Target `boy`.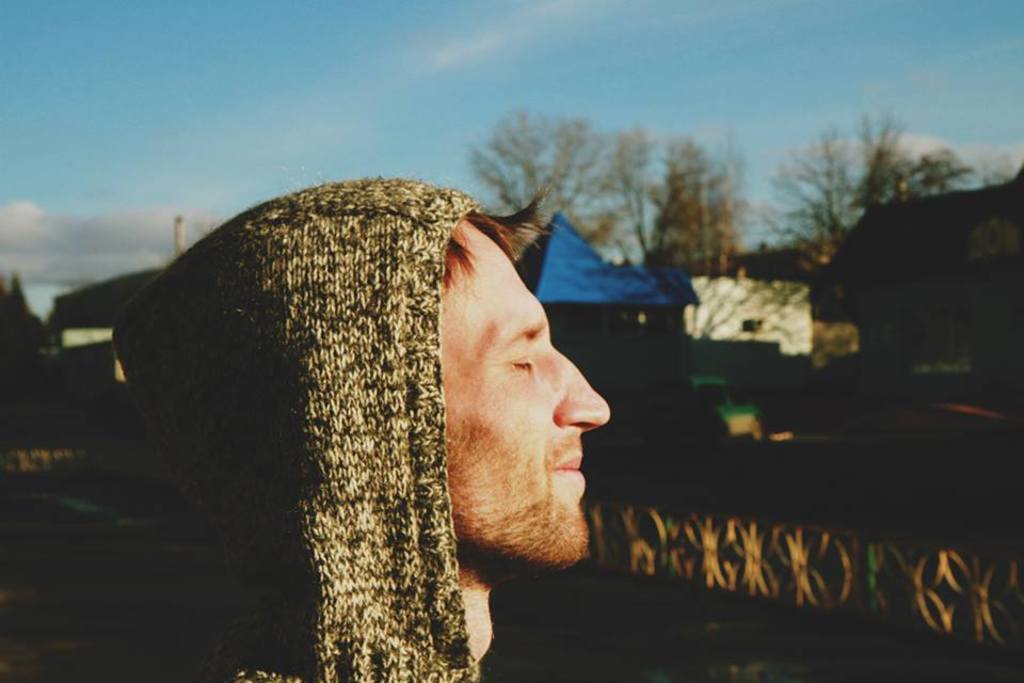
Target region: left=94, top=128, right=703, bottom=664.
